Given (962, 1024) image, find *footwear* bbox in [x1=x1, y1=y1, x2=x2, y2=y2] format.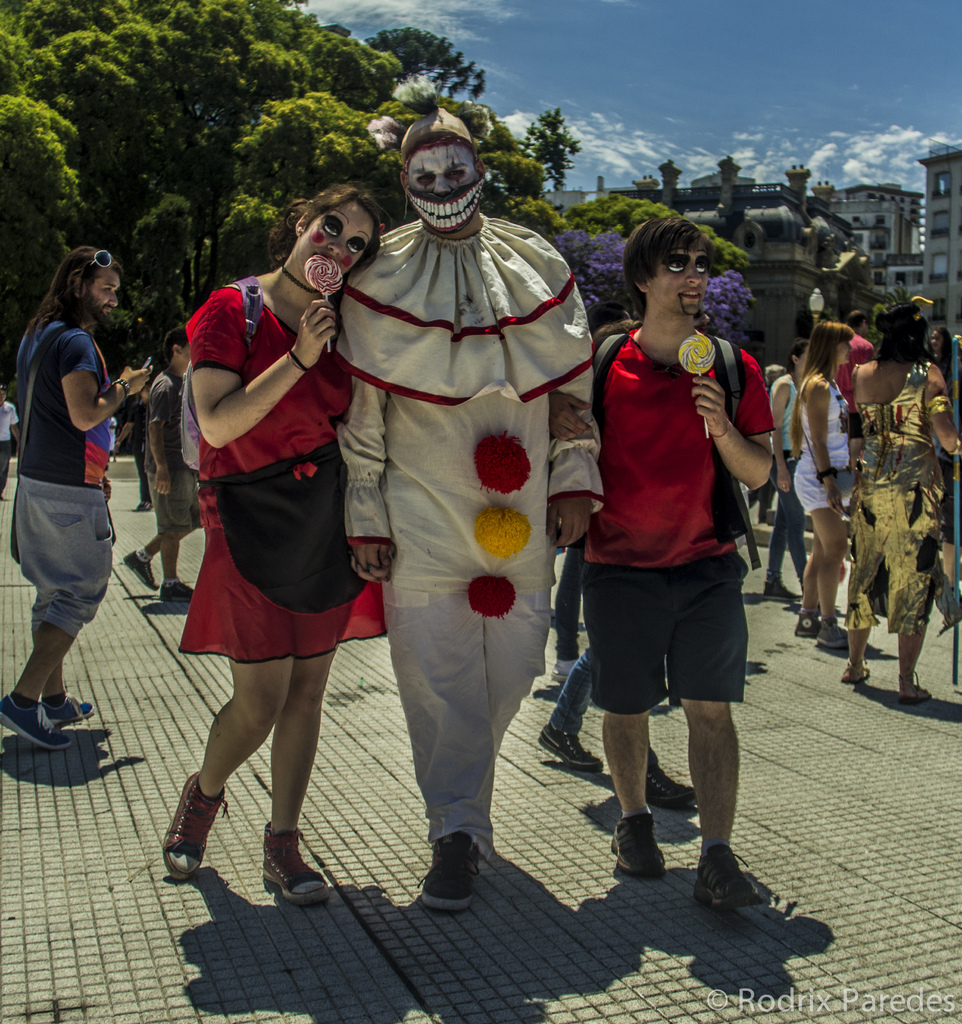
[x1=0, y1=688, x2=70, y2=755].
